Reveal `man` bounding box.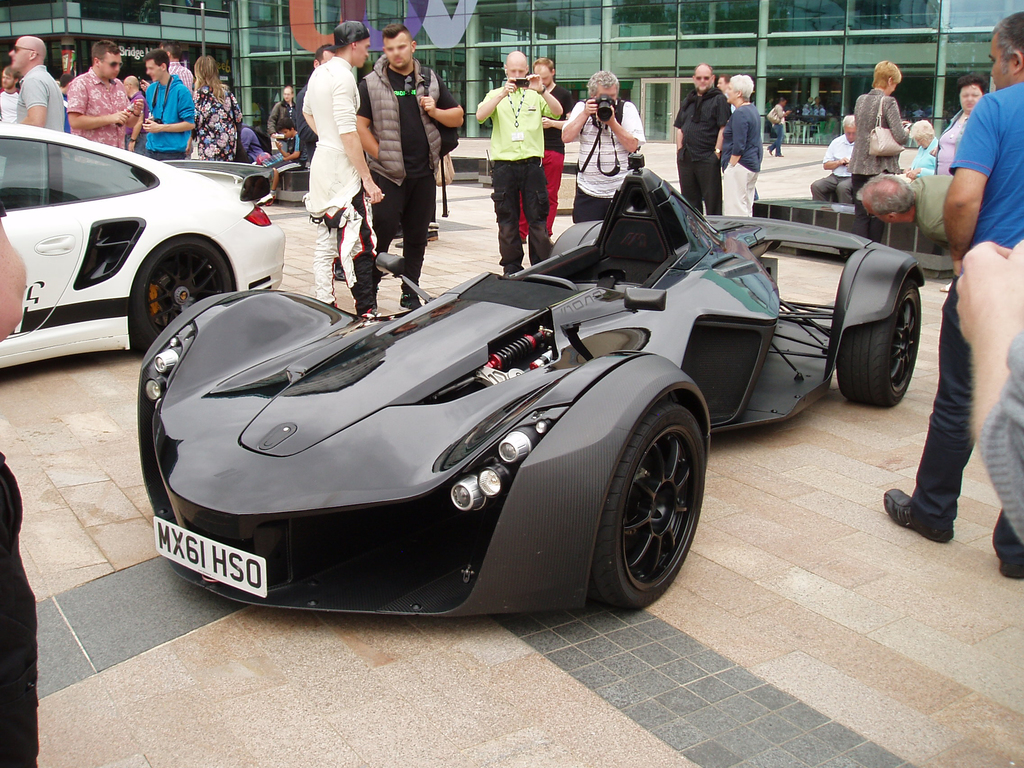
Revealed: {"left": 293, "top": 43, "right": 337, "bottom": 156}.
